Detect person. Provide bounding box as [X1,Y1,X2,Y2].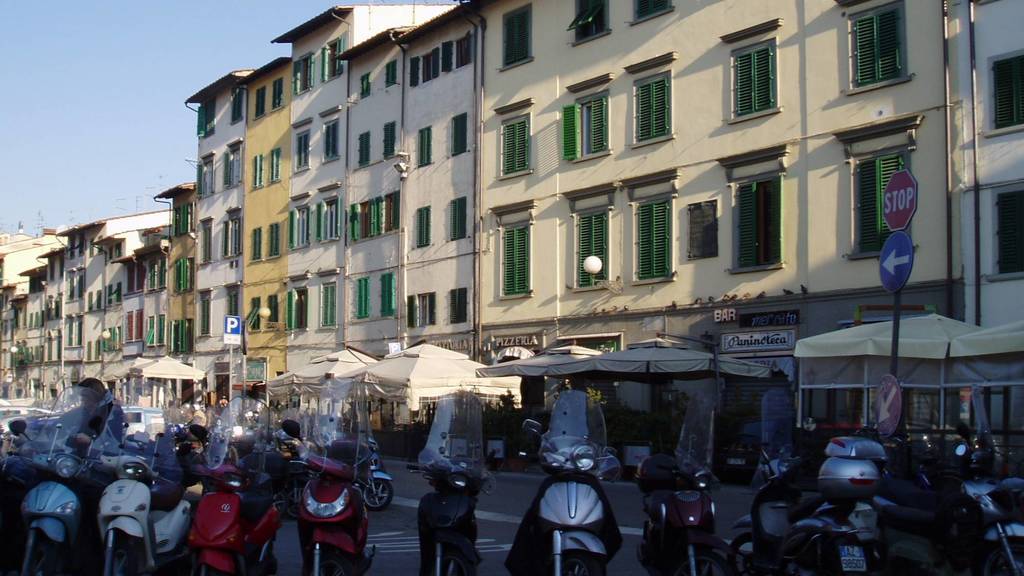
[44,372,126,460].
